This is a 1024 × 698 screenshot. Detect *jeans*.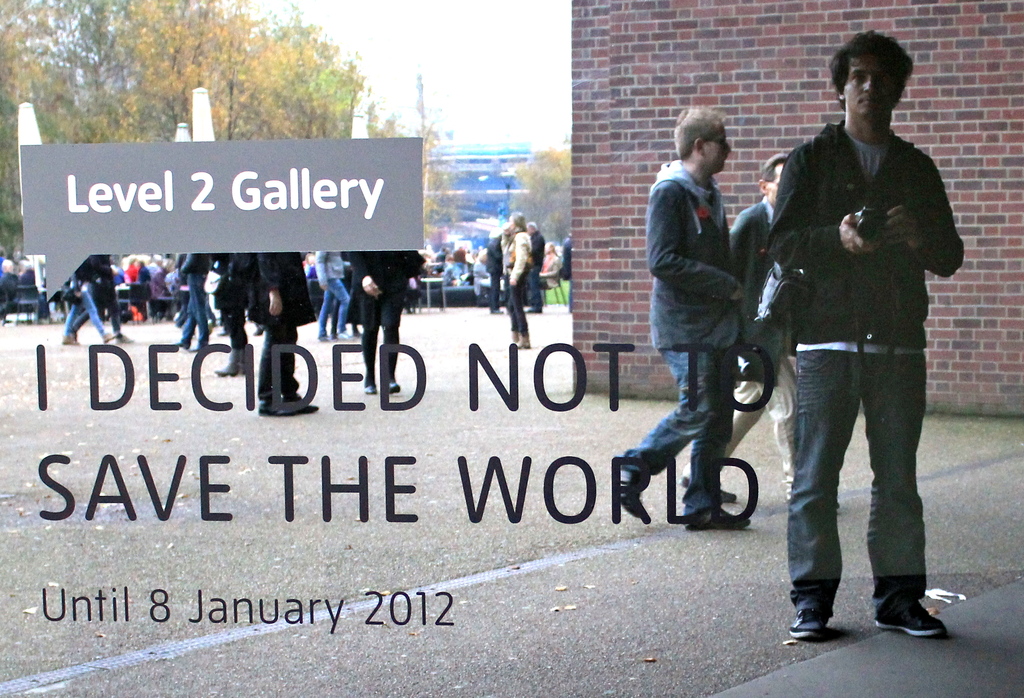
box=[316, 278, 349, 337].
